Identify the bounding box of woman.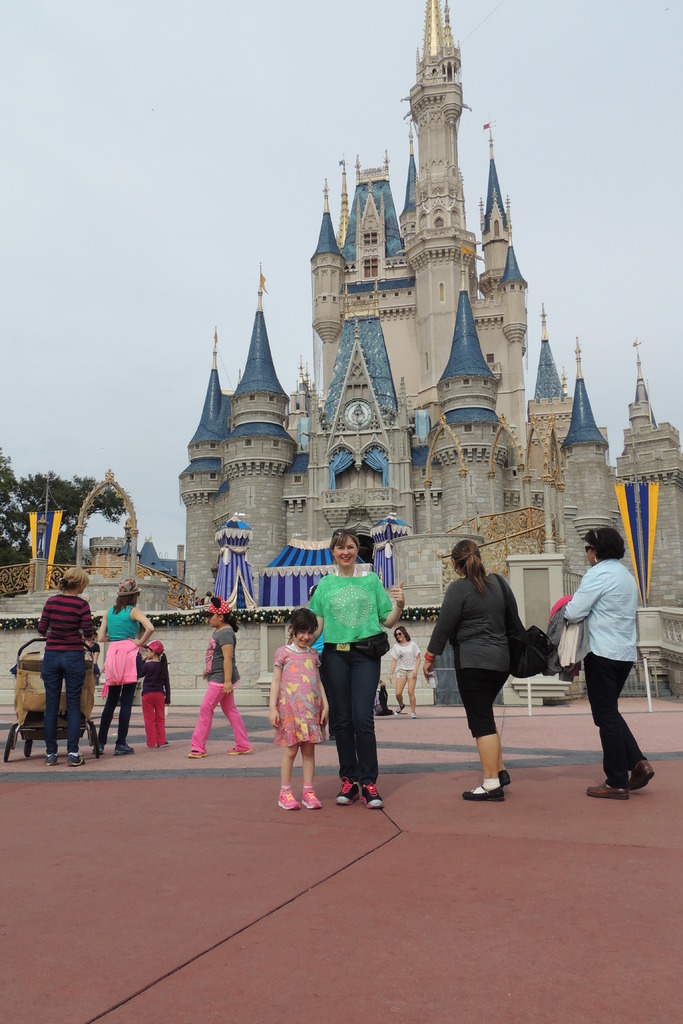
select_region(86, 579, 156, 760).
